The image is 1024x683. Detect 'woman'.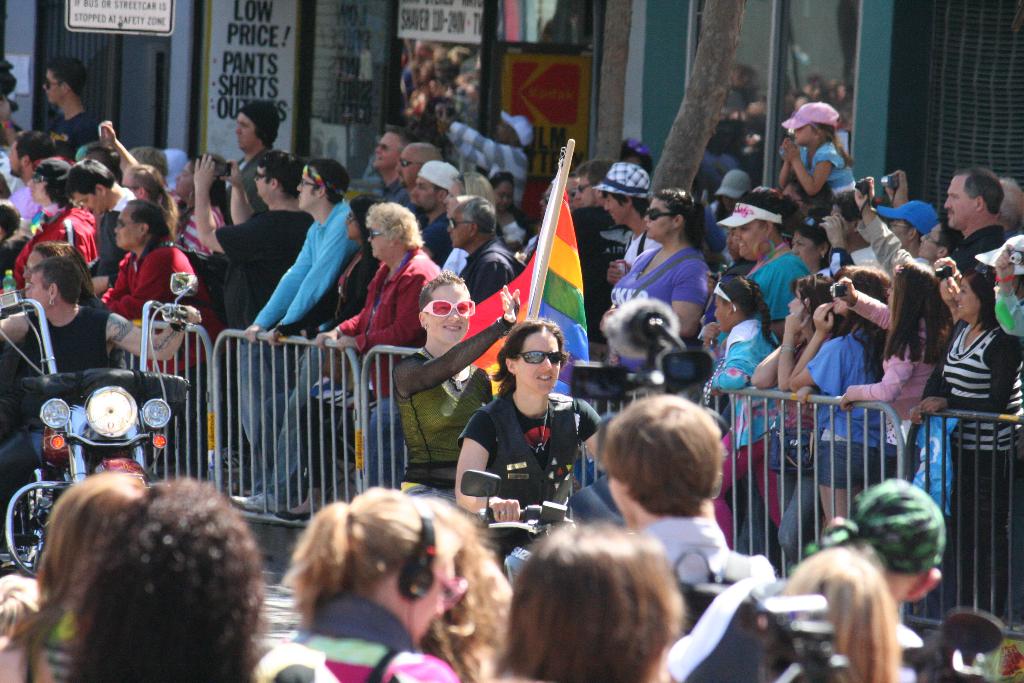
Detection: BBox(829, 263, 967, 466).
